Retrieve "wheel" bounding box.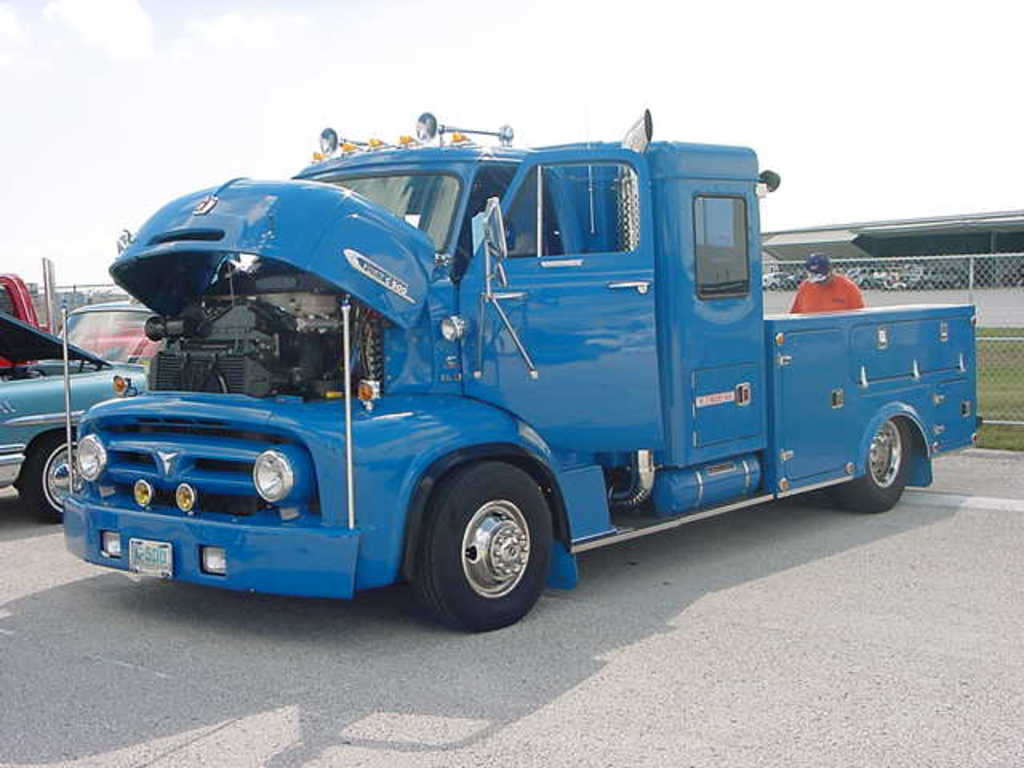
Bounding box: select_region(21, 429, 88, 522).
